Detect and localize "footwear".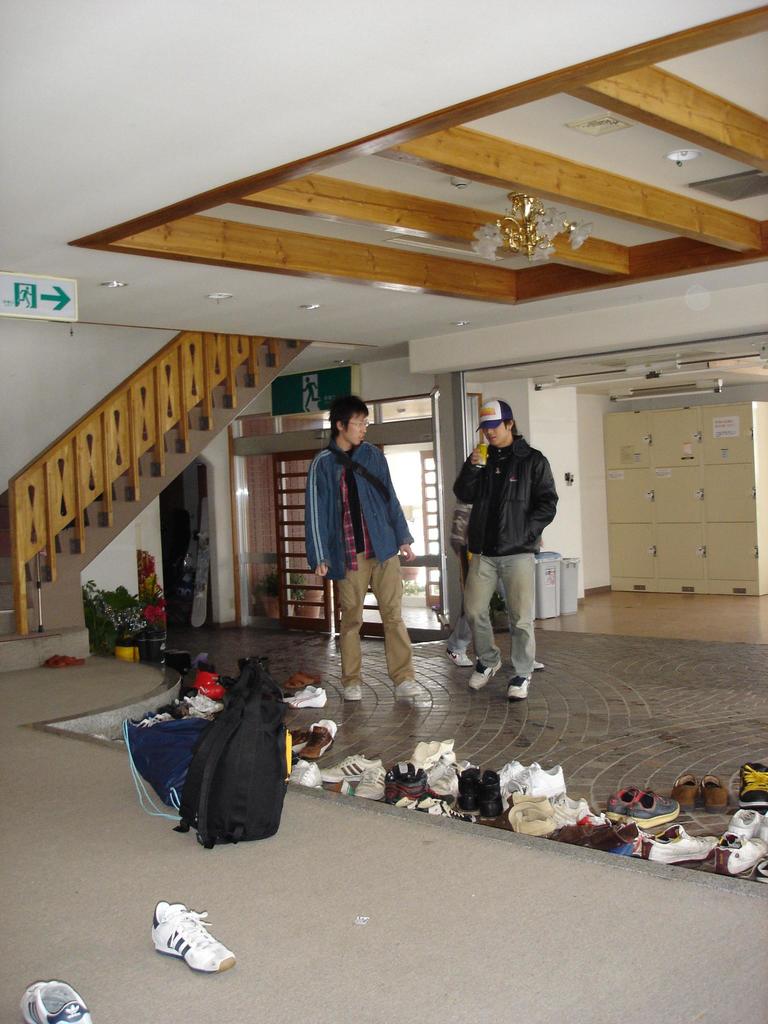
Localized at bbox=[753, 850, 767, 882].
